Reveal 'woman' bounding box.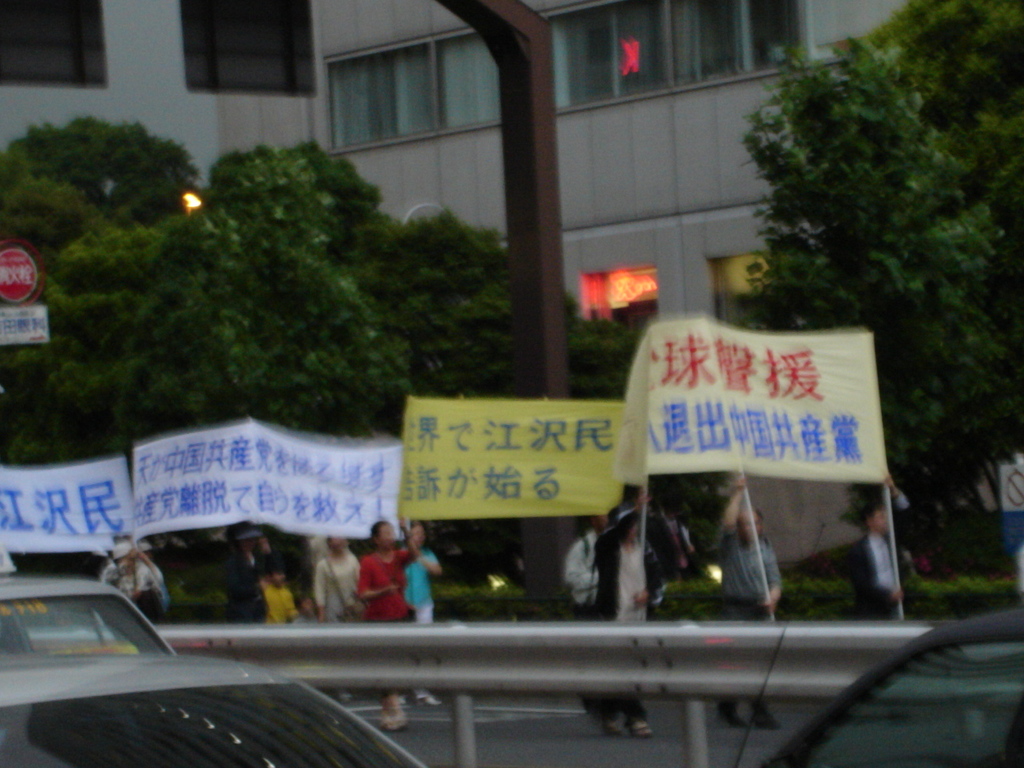
Revealed: 393:530:445:622.
